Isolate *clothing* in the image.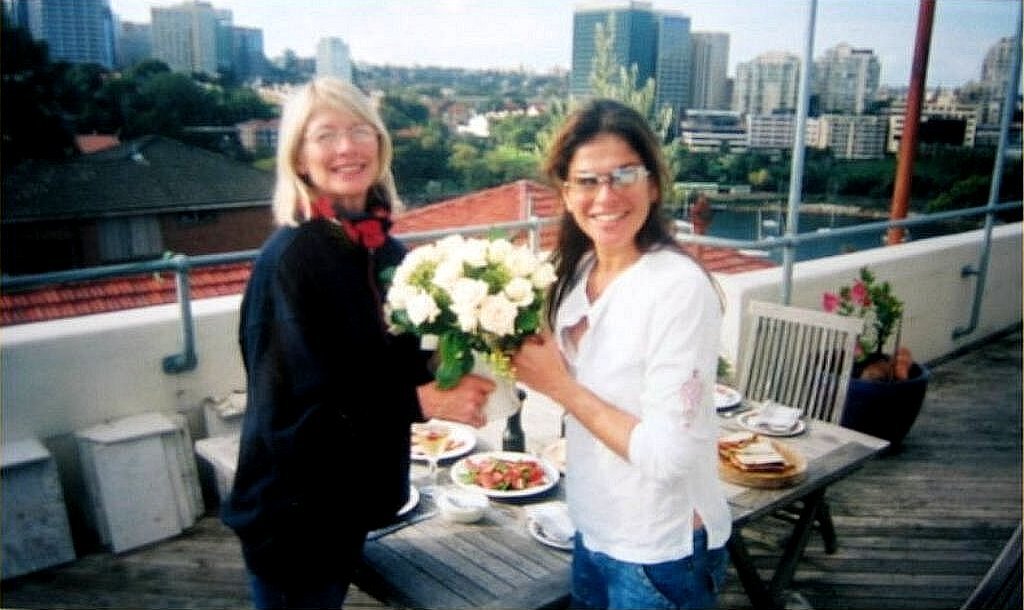
Isolated region: box=[548, 233, 735, 609].
